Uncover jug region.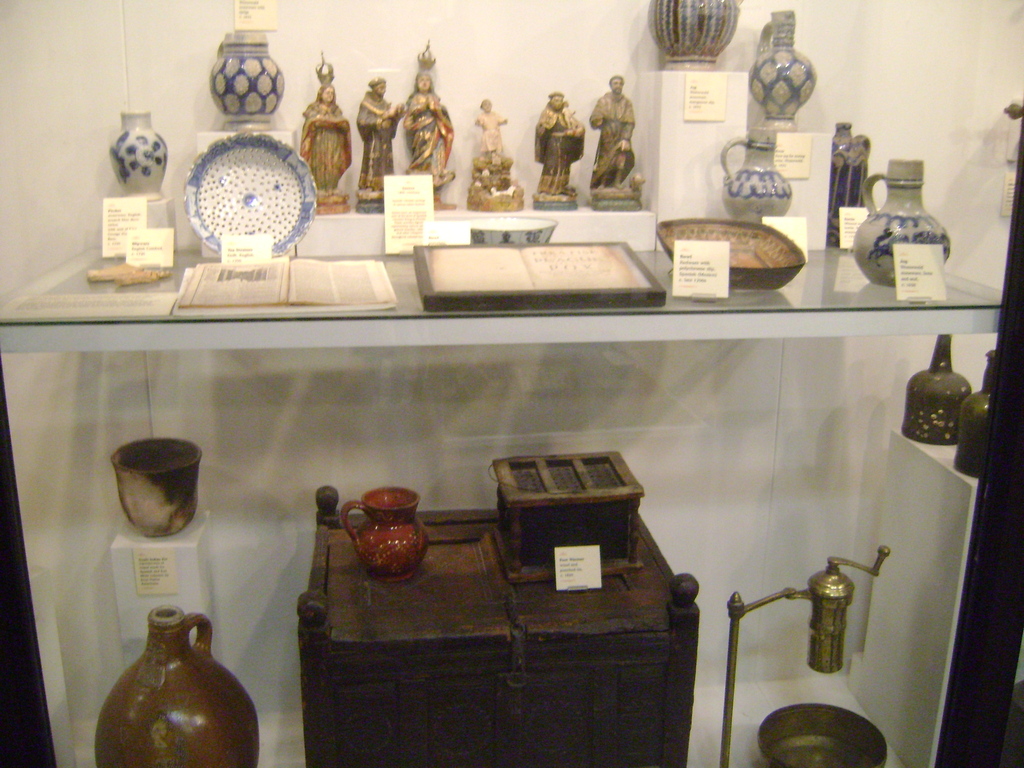
Uncovered: bbox=(341, 486, 429, 582).
